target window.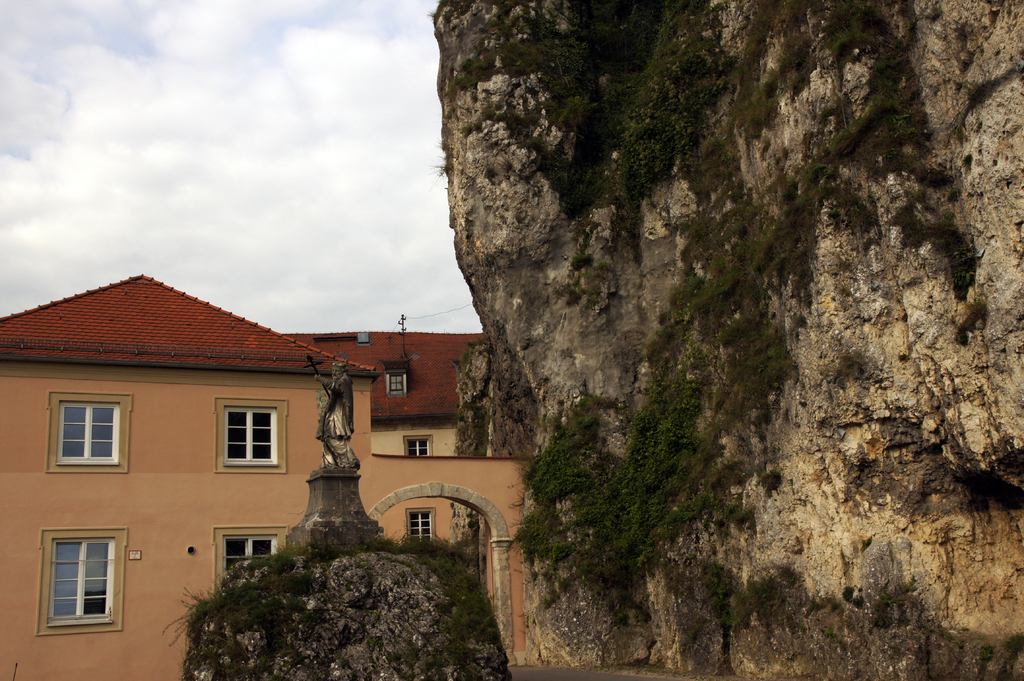
Target region: {"x1": 40, "y1": 523, "x2": 127, "y2": 633}.
